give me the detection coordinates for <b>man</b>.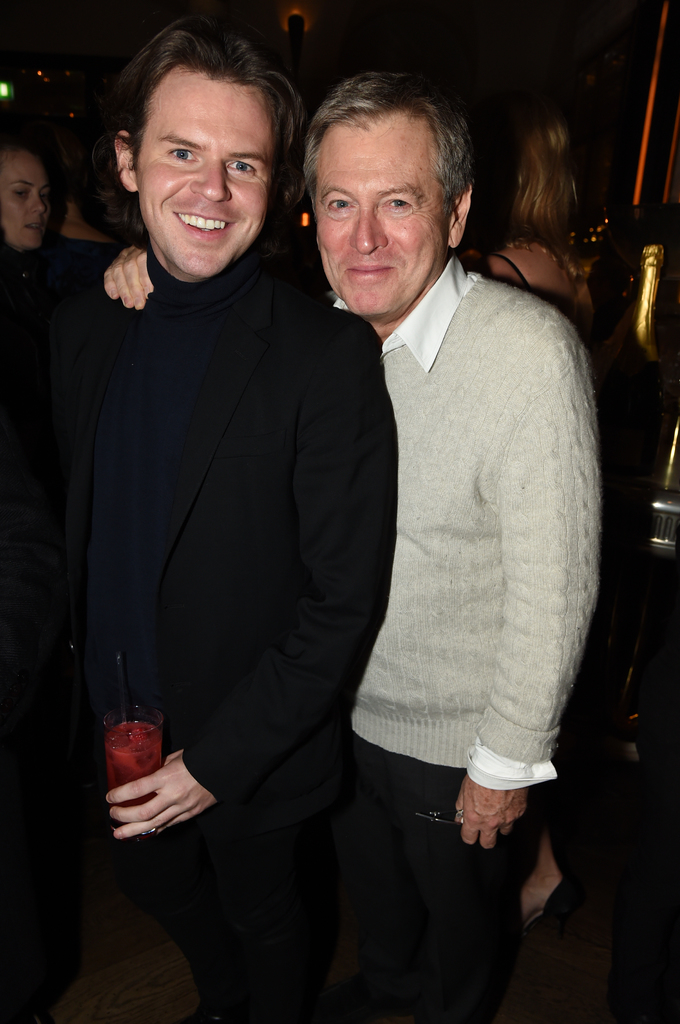
{"x1": 100, "y1": 67, "x2": 598, "y2": 1018}.
